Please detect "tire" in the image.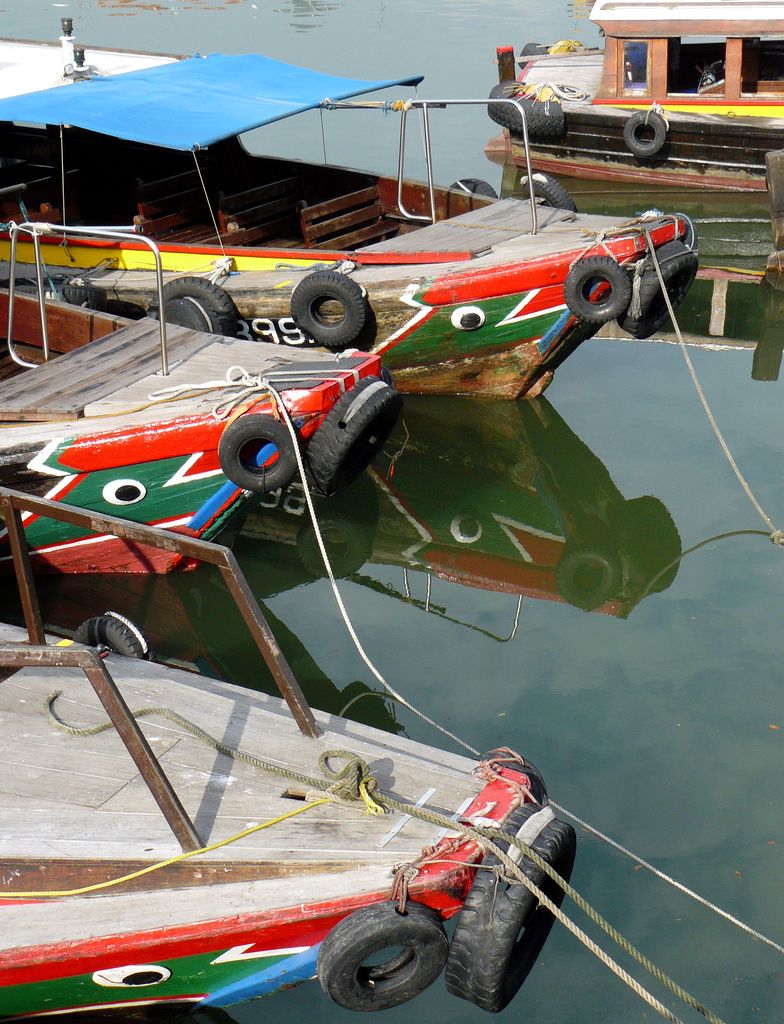
(160, 298, 223, 335).
